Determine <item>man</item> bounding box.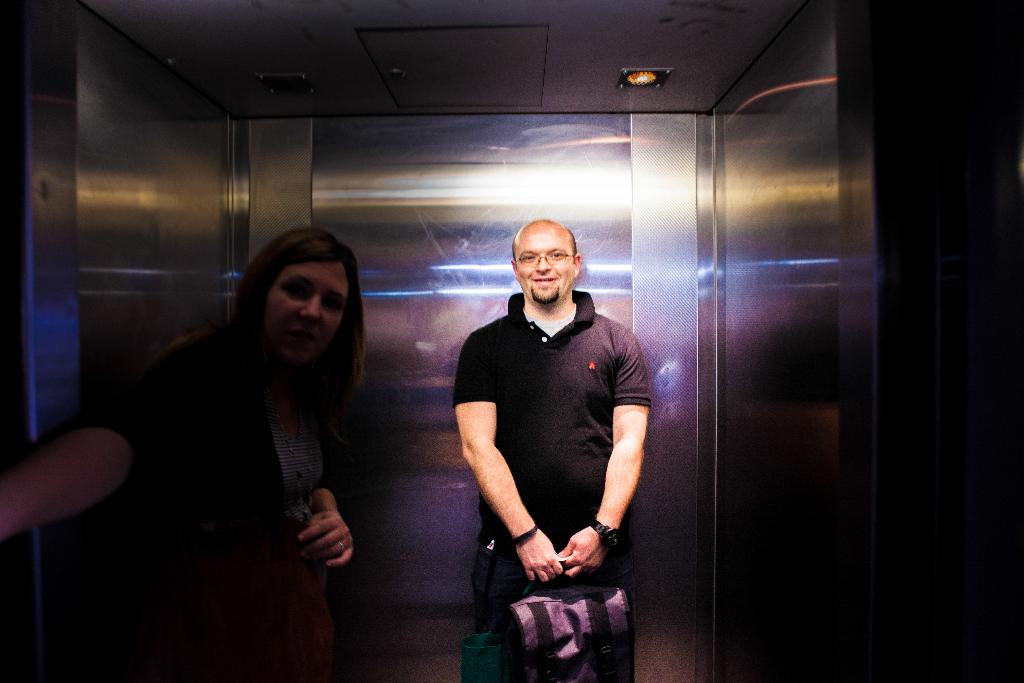
Determined: bbox=(441, 208, 656, 654).
